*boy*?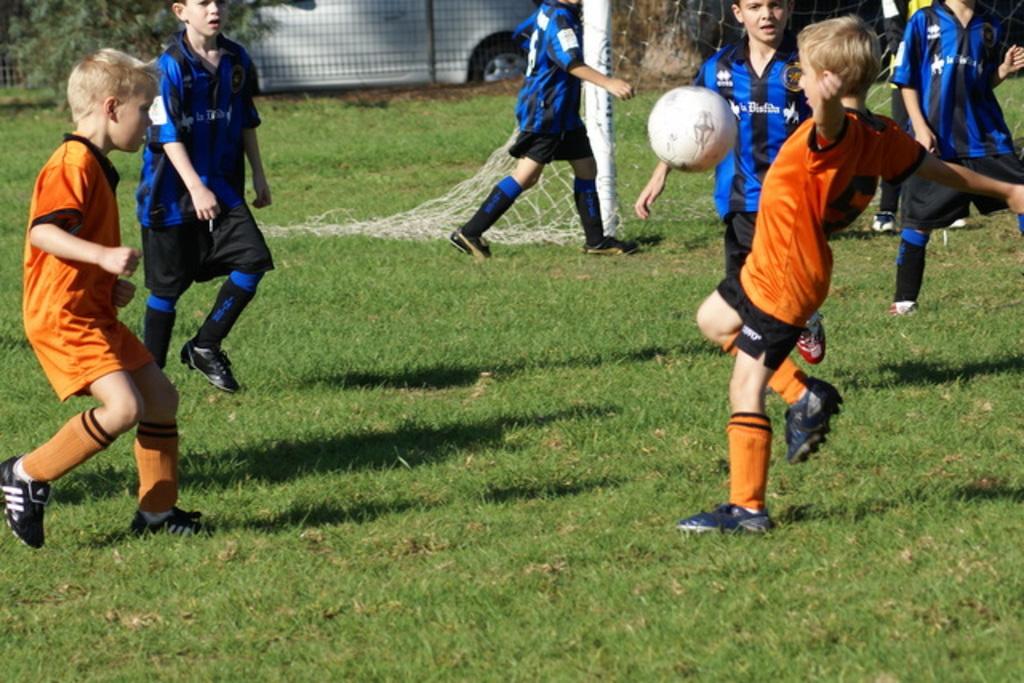
(x1=693, y1=11, x2=1022, y2=536)
